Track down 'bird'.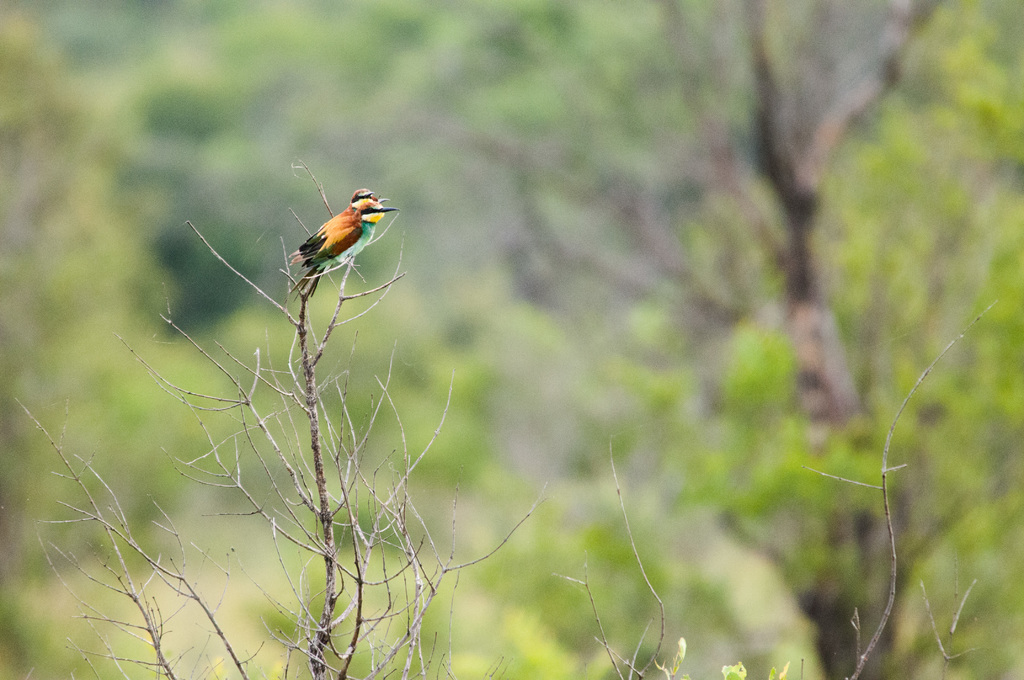
Tracked to crop(292, 189, 384, 264).
